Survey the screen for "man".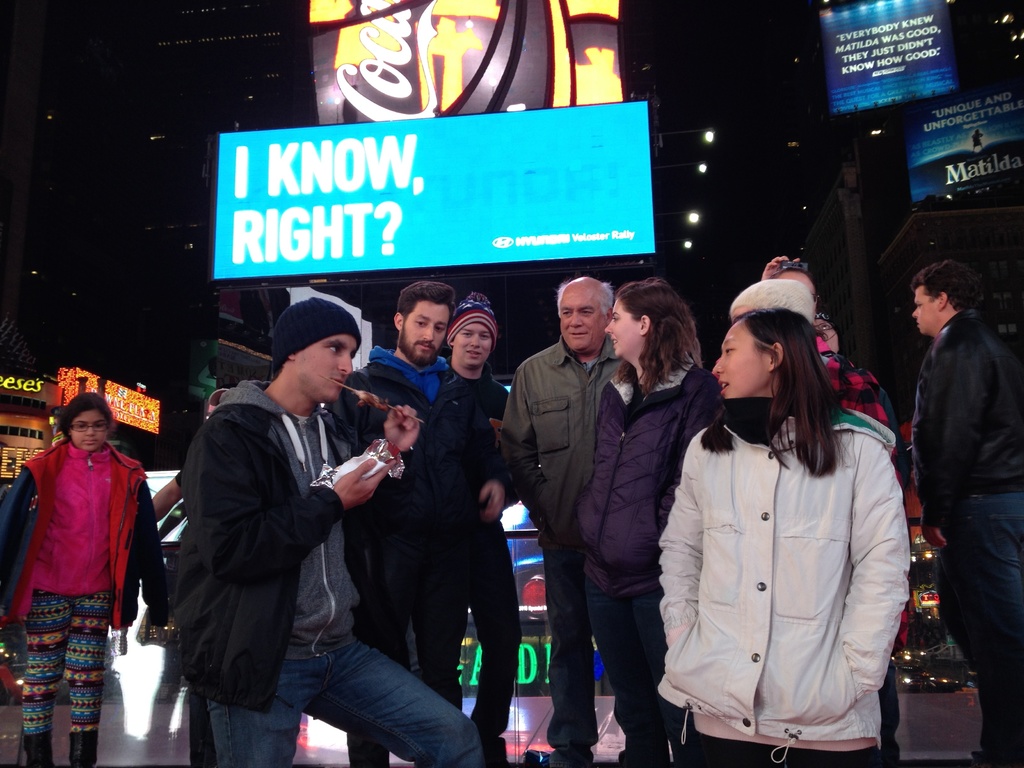
Survey found: (left=337, top=274, right=485, bottom=767).
